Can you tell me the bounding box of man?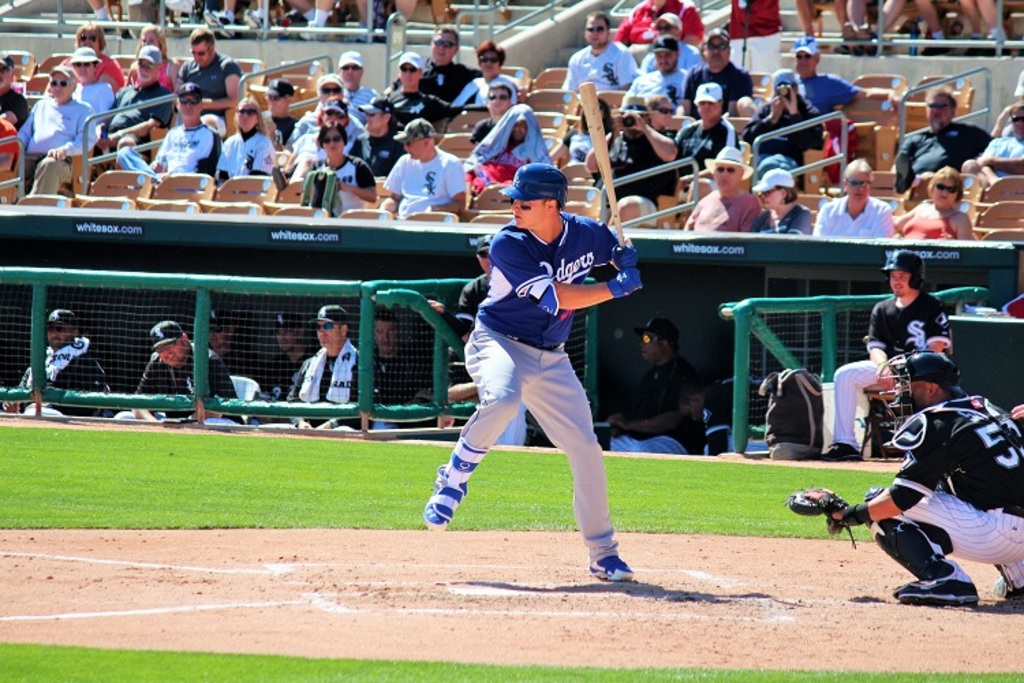
left=377, top=119, right=468, bottom=216.
